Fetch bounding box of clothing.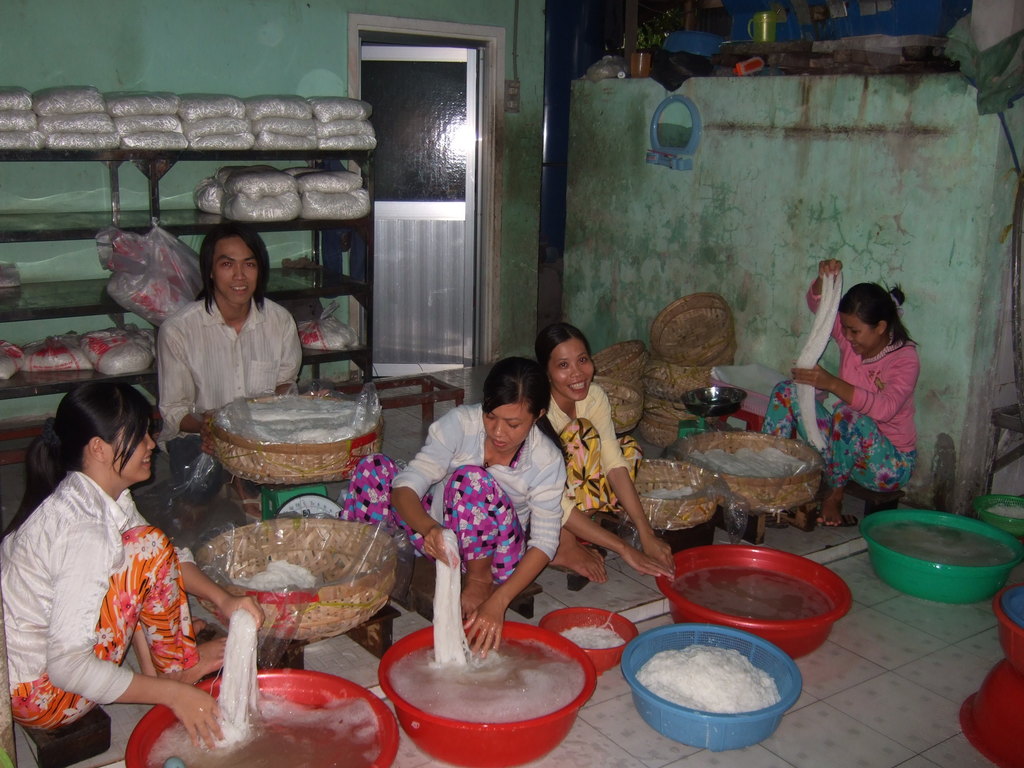
Bbox: [left=758, top=276, right=918, bottom=496].
